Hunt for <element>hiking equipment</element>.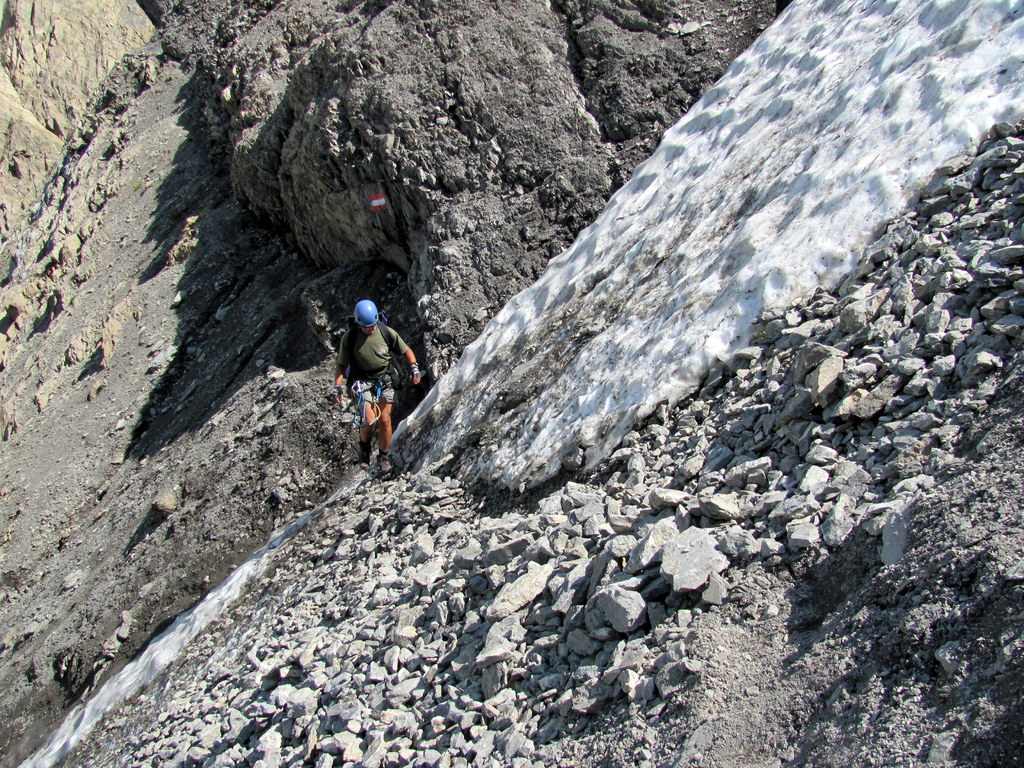
Hunted down at BBox(351, 300, 380, 327).
